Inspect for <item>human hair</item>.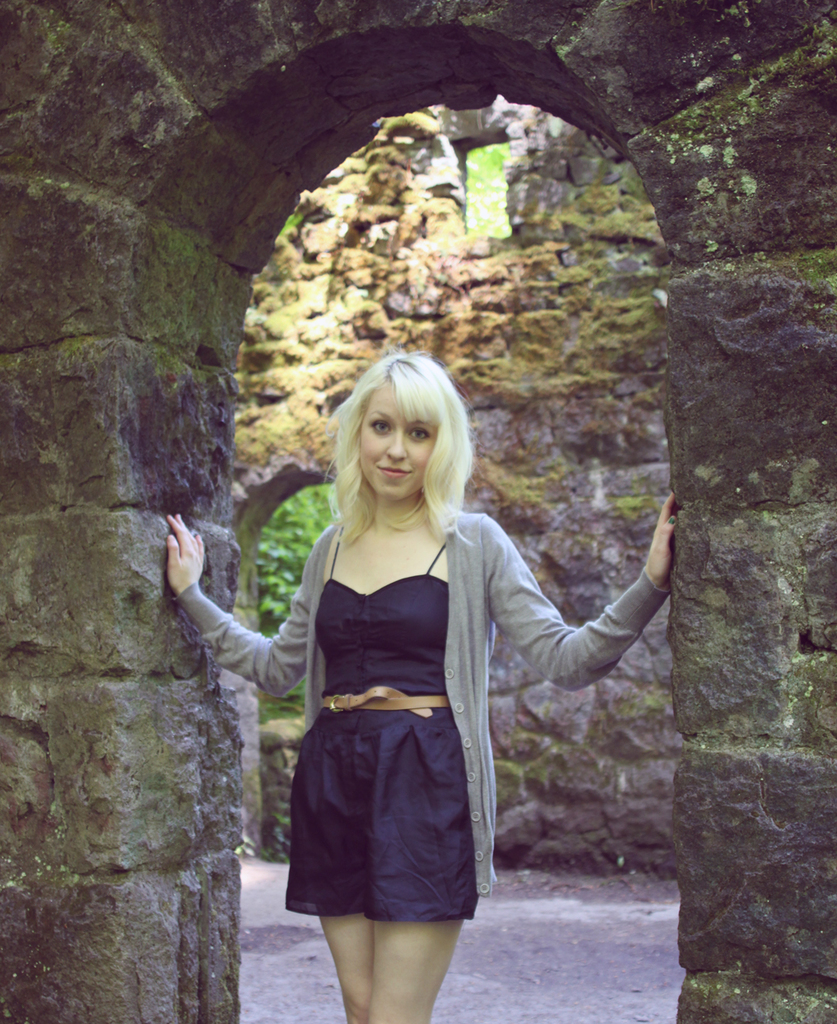
Inspection: x1=332, y1=348, x2=472, y2=541.
